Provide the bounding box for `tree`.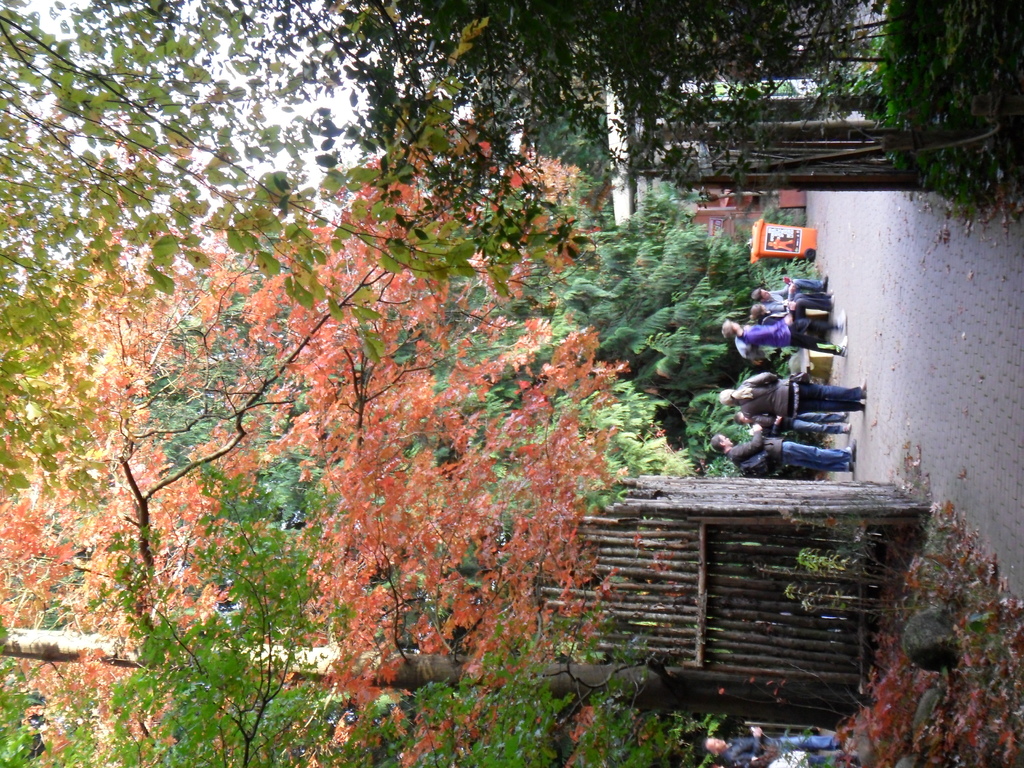
(left=0, top=0, right=603, bottom=520).
